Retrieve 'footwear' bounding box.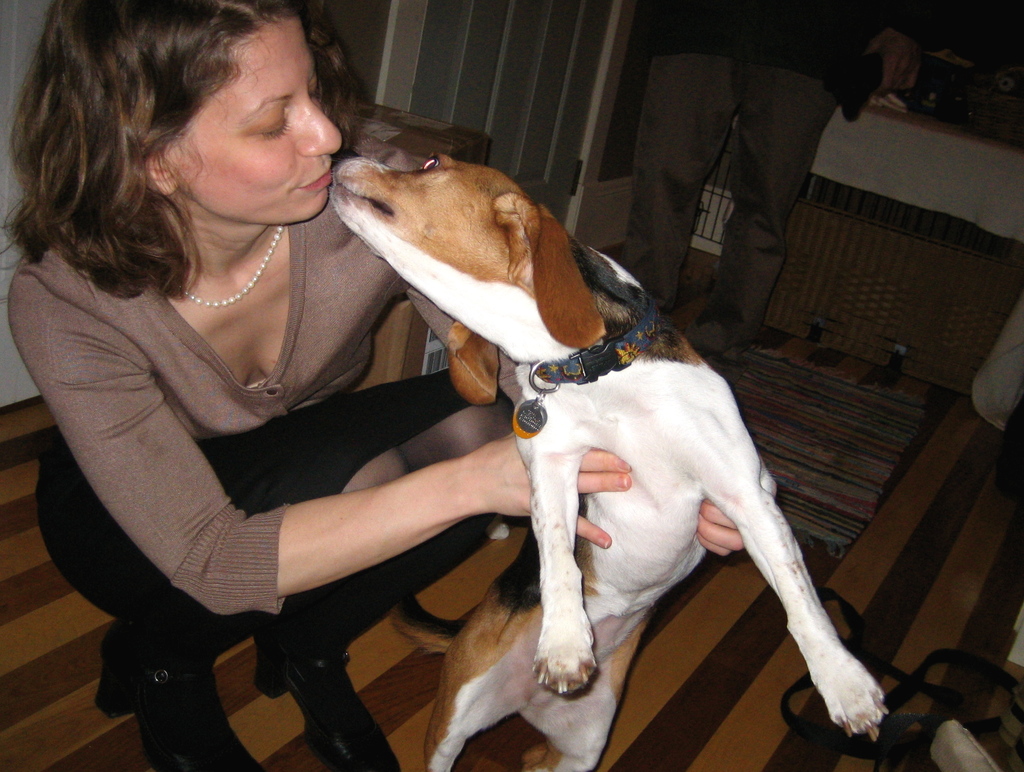
Bounding box: <region>249, 627, 411, 771</region>.
